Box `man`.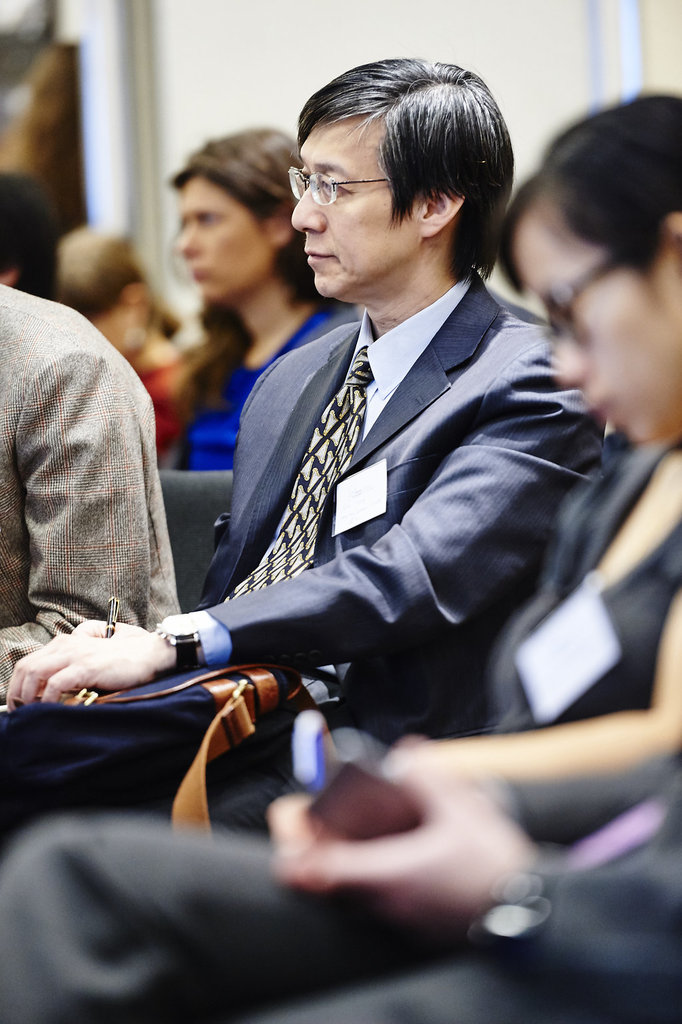
(x1=0, y1=59, x2=629, y2=847).
